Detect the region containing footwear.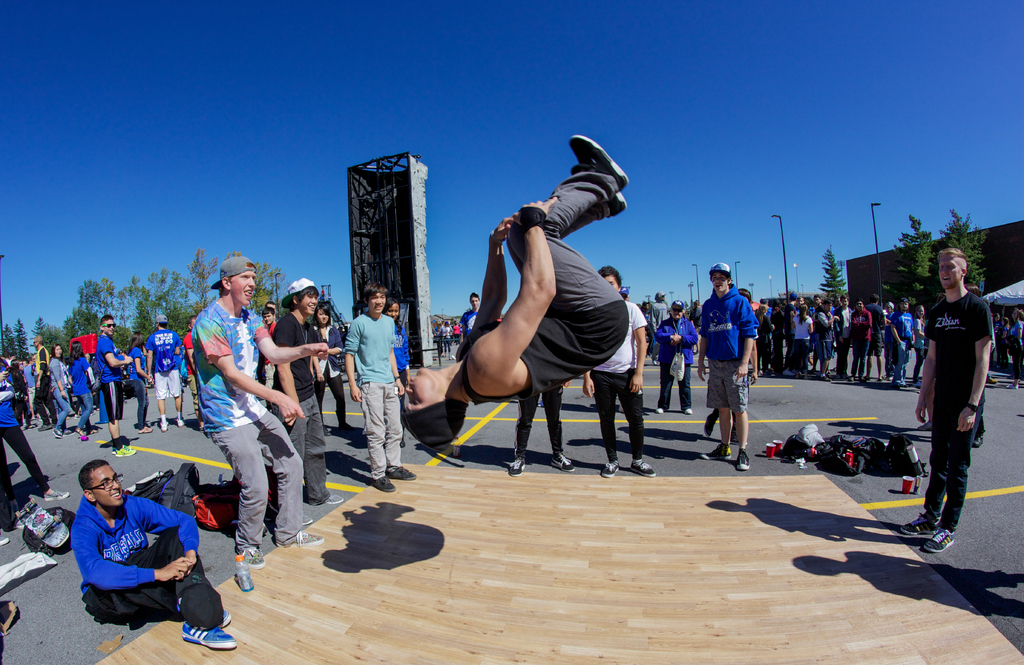
<region>310, 495, 340, 508</region>.
